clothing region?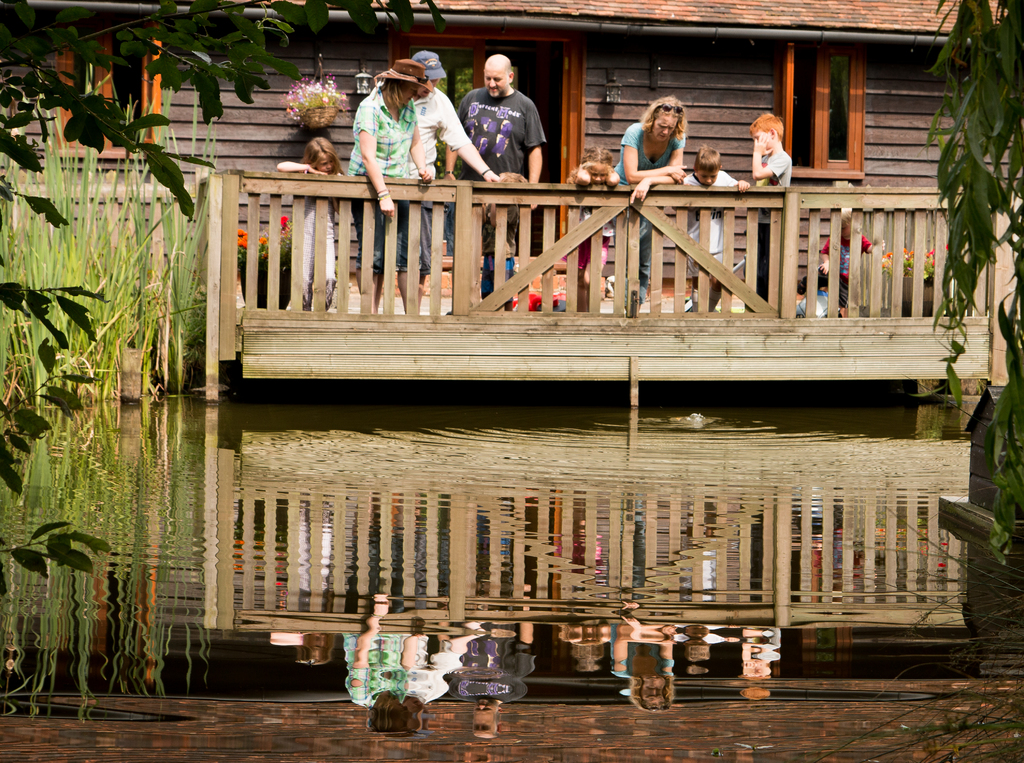
[354, 92, 405, 274]
